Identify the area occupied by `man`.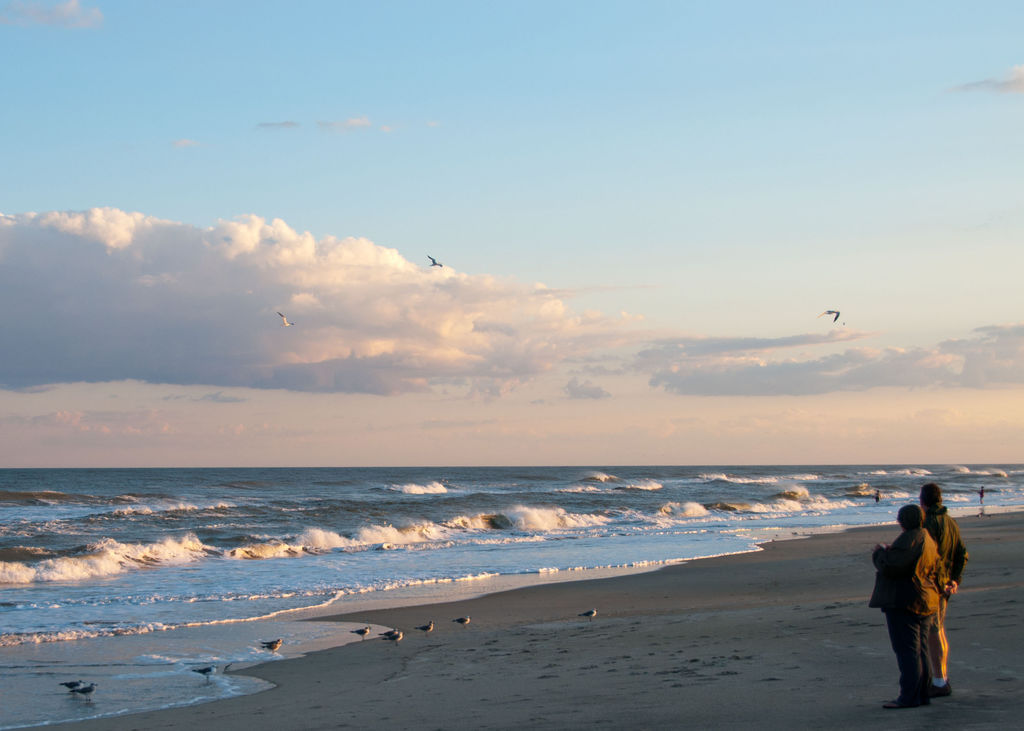
Area: [left=911, top=478, right=965, bottom=698].
